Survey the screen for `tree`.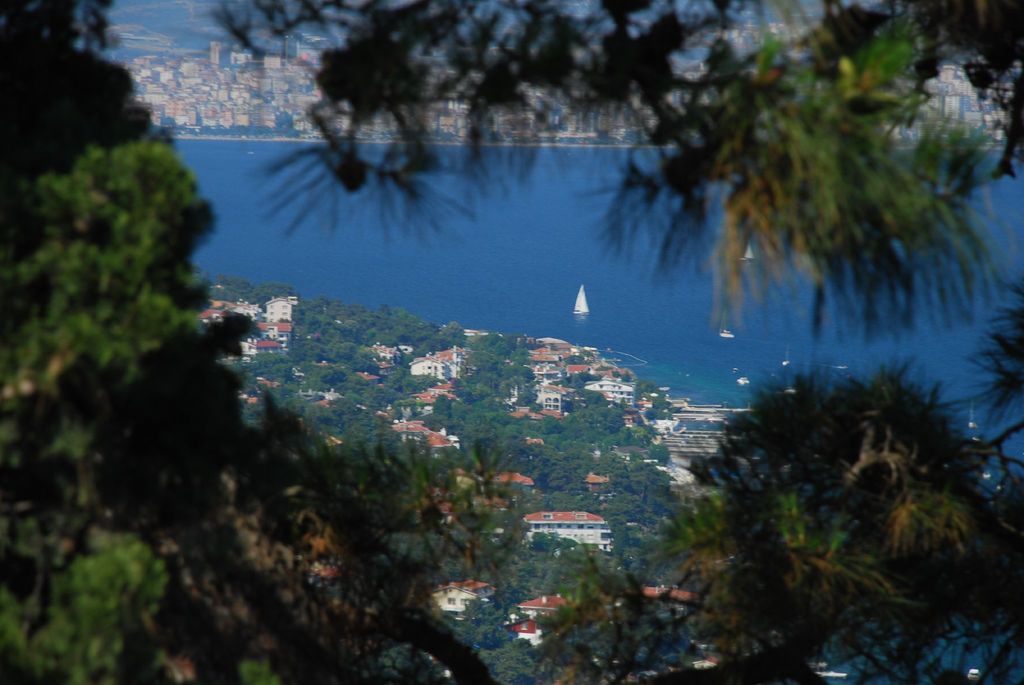
Survey found: [x1=190, y1=0, x2=1023, y2=350].
